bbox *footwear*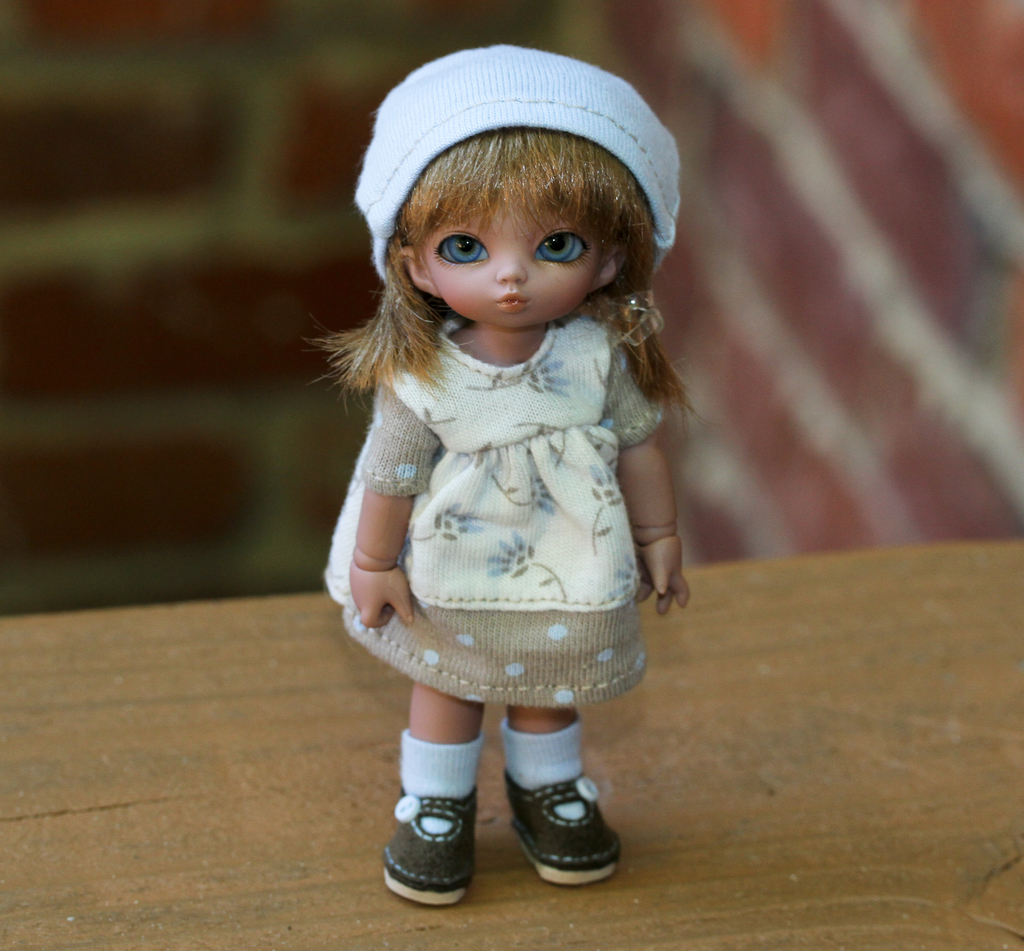
box=[509, 779, 616, 893]
